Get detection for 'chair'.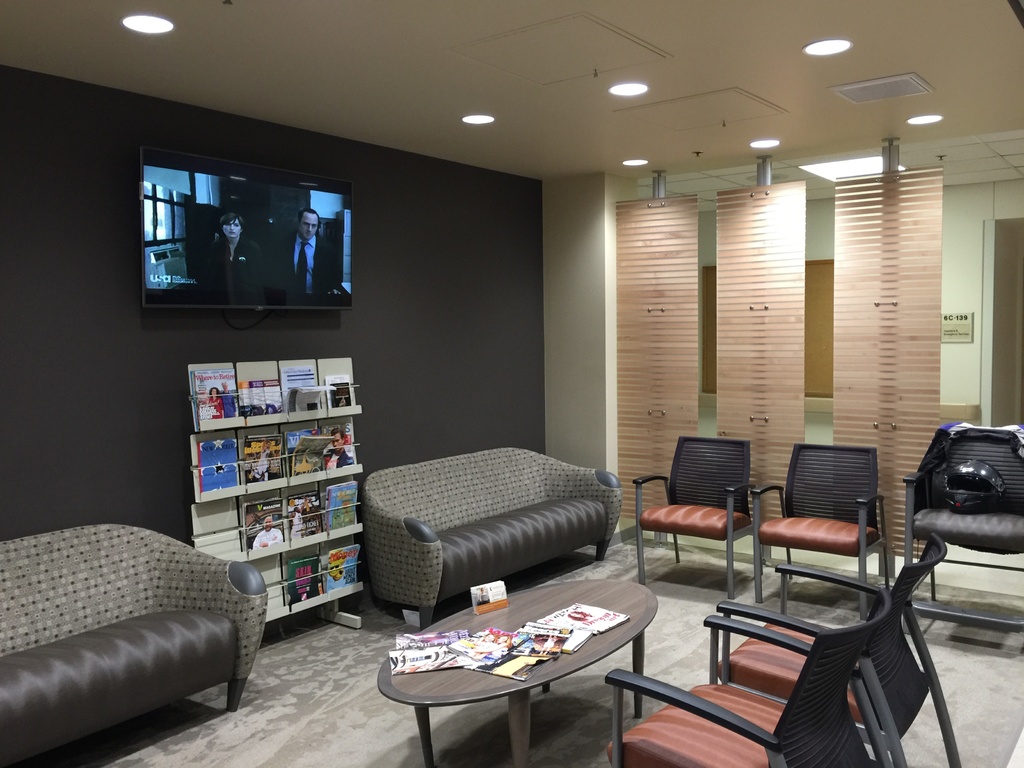
Detection: rect(718, 536, 965, 767).
